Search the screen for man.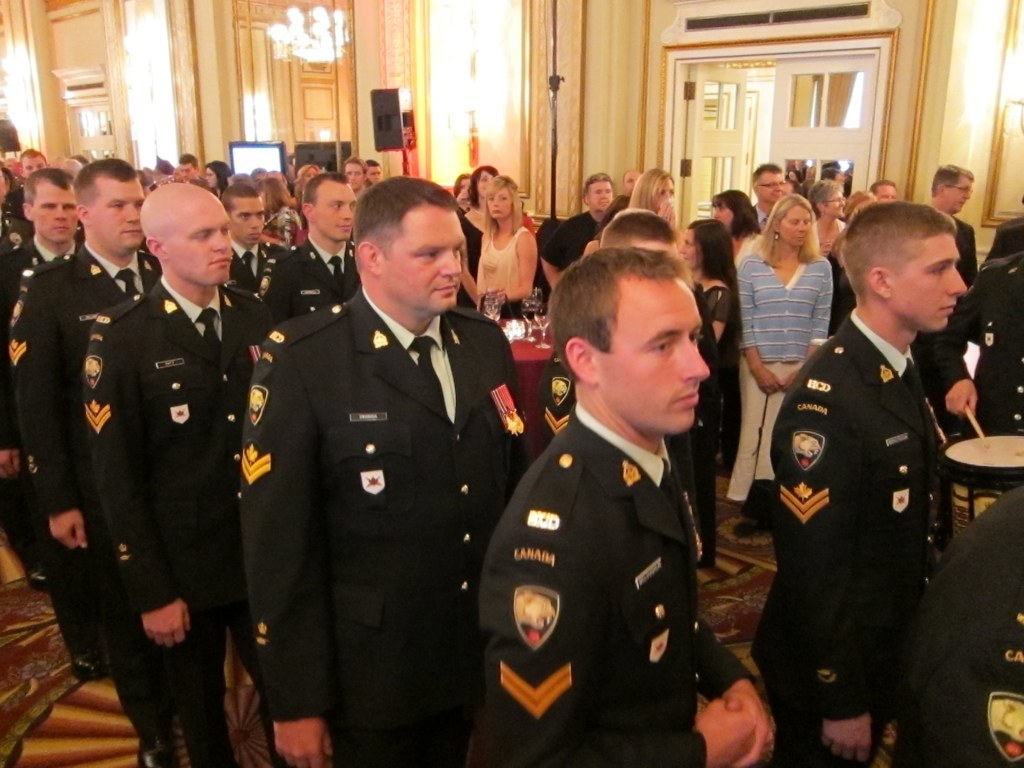
Found at BBox(876, 179, 896, 200).
